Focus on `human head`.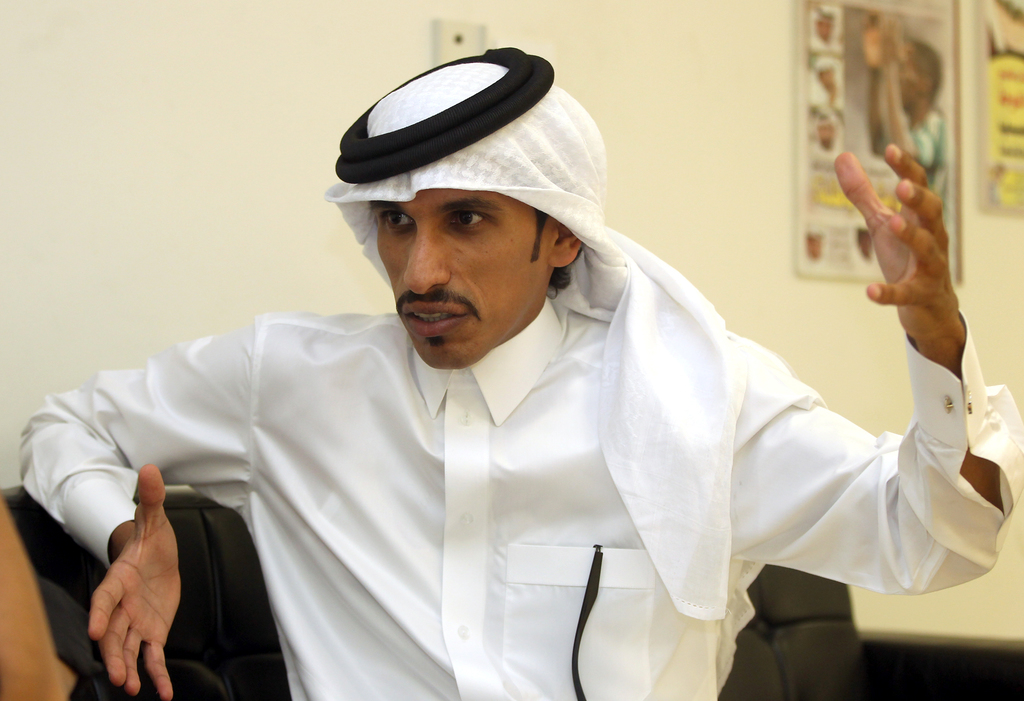
Focused at rect(329, 51, 631, 327).
